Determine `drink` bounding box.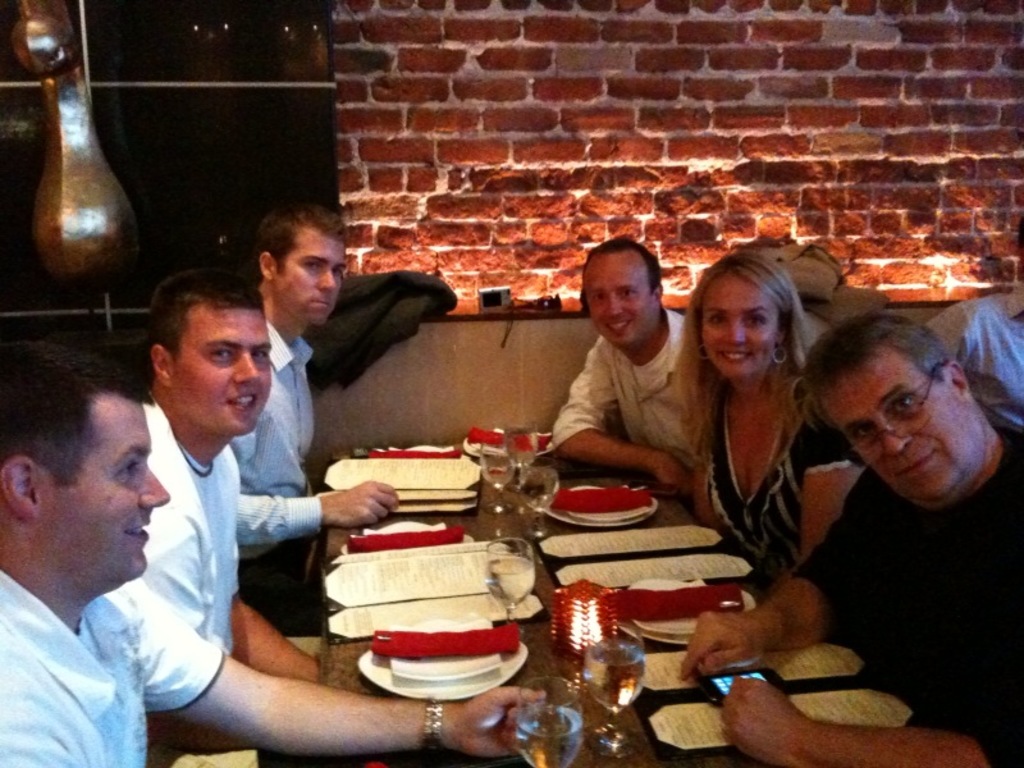
Determined: bbox=[477, 457, 516, 495].
